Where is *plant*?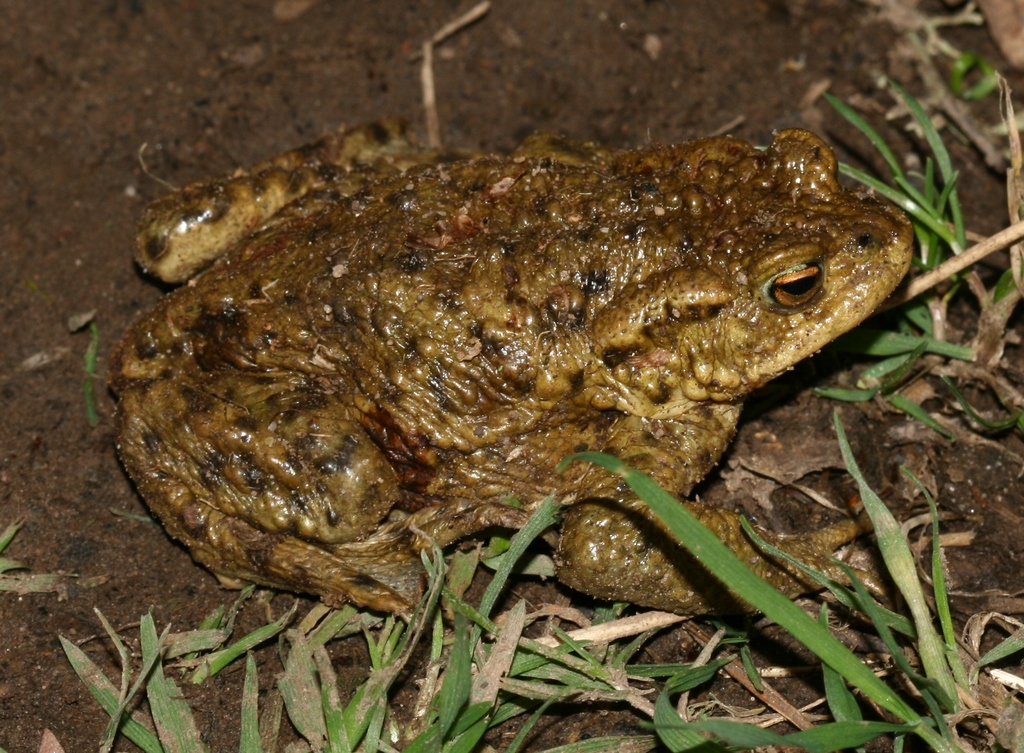
74, 321, 109, 444.
